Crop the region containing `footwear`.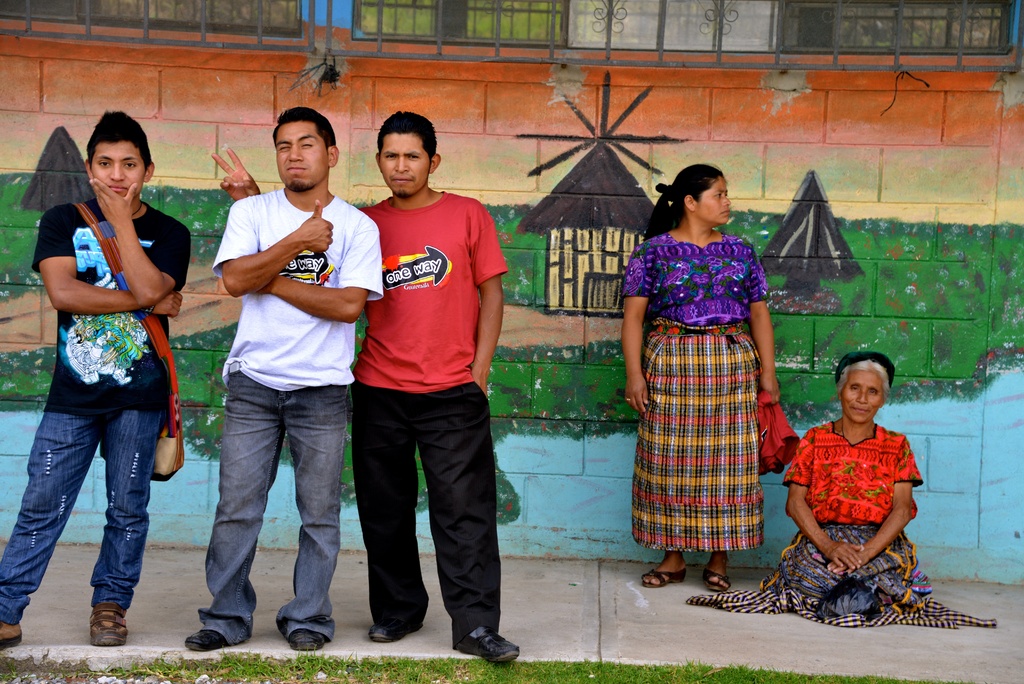
Crop region: left=0, top=617, right=21, bottom=654.
